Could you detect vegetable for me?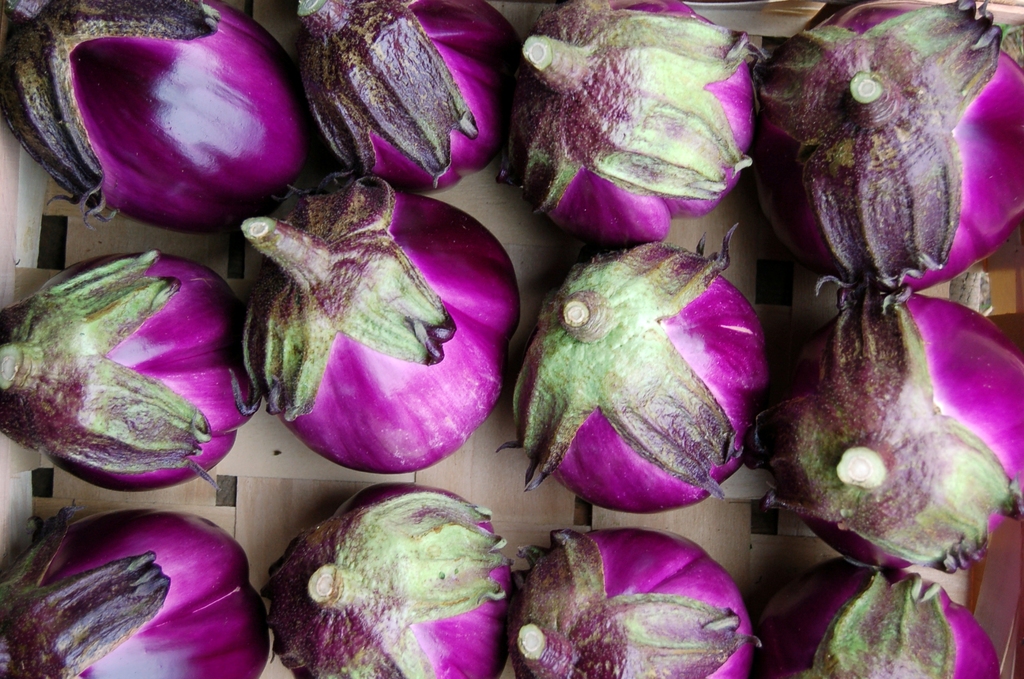
Detection result: bbox(751, 0, 1023, 295).
